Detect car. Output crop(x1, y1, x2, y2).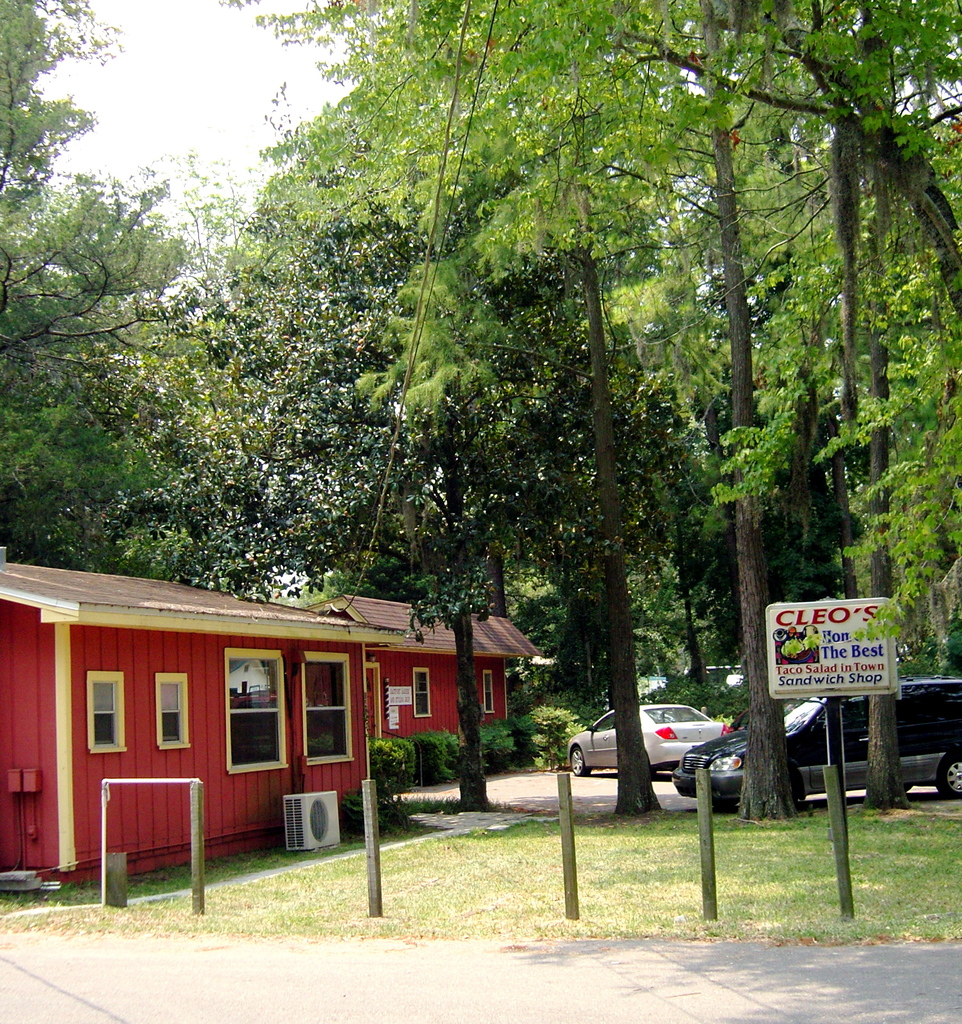
crop(674, 678, 961, 812).
